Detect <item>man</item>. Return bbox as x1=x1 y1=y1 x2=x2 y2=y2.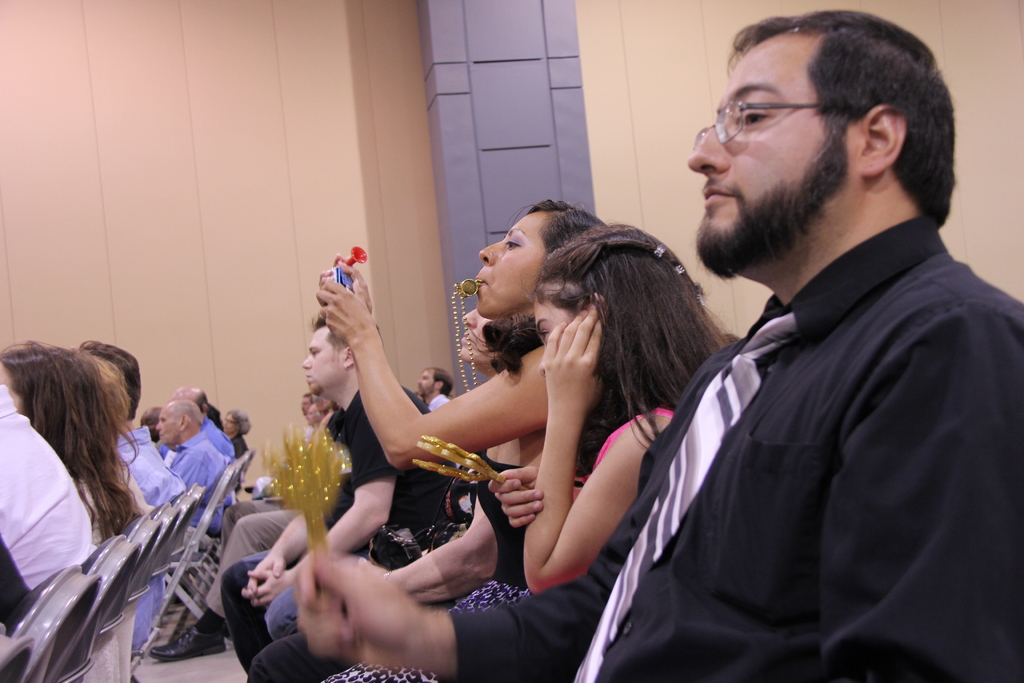
x1=81 y1=338 x2=186 y2=653.
